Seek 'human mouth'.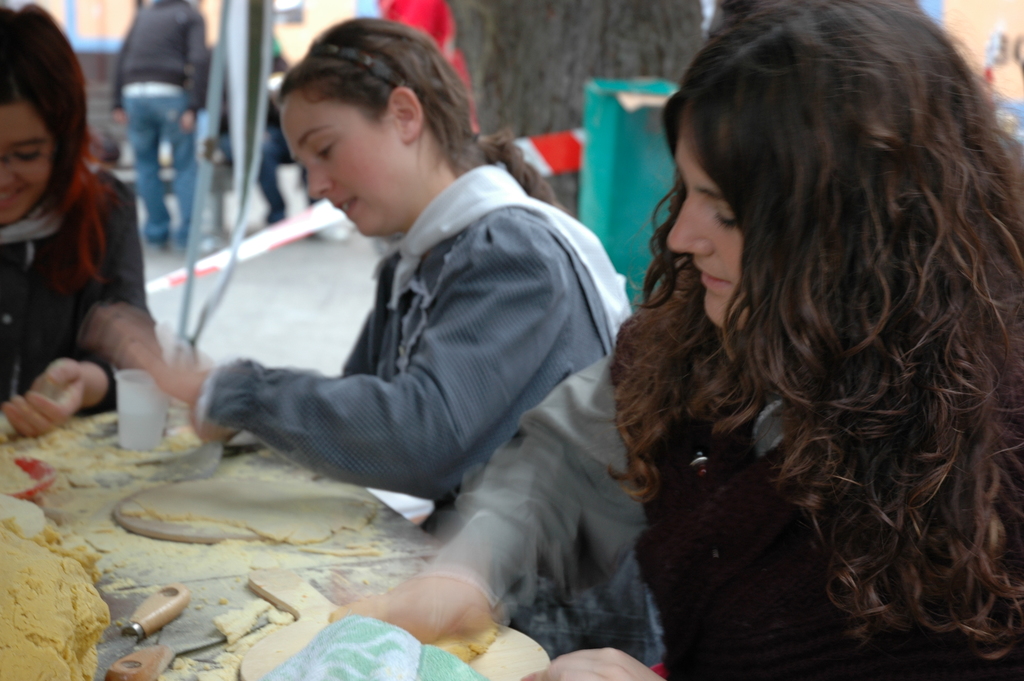
x1=691, y1=256, x2=733, y2=291.
